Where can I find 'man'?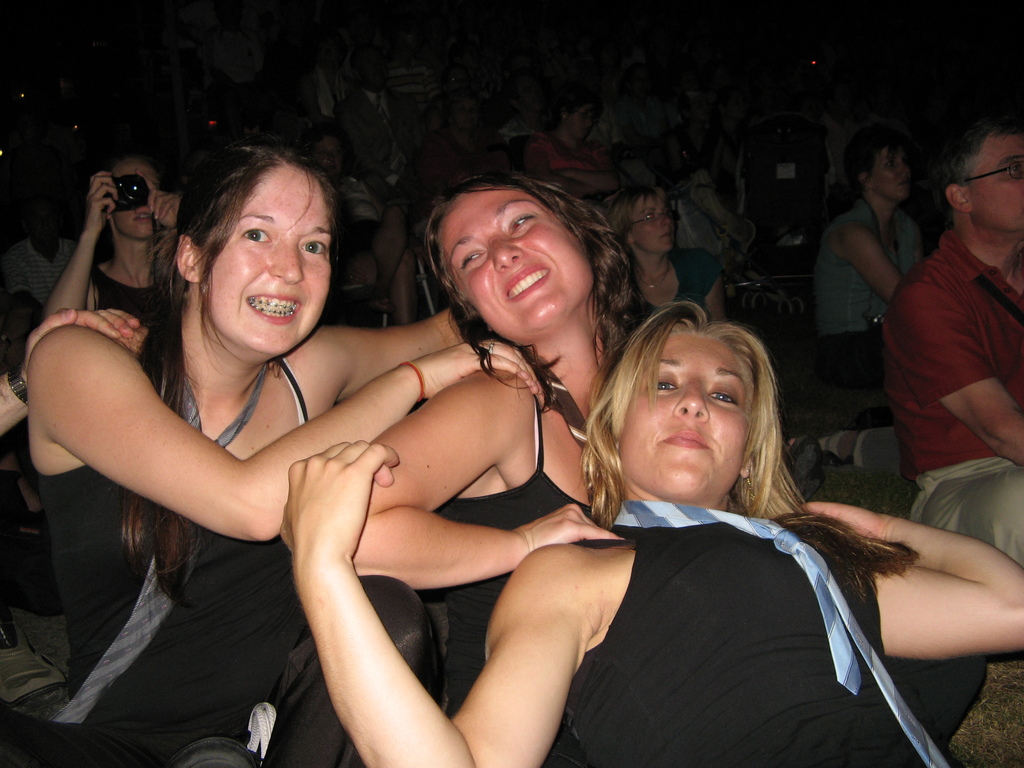
You can find it at locate(1, 168, 88, 332).
